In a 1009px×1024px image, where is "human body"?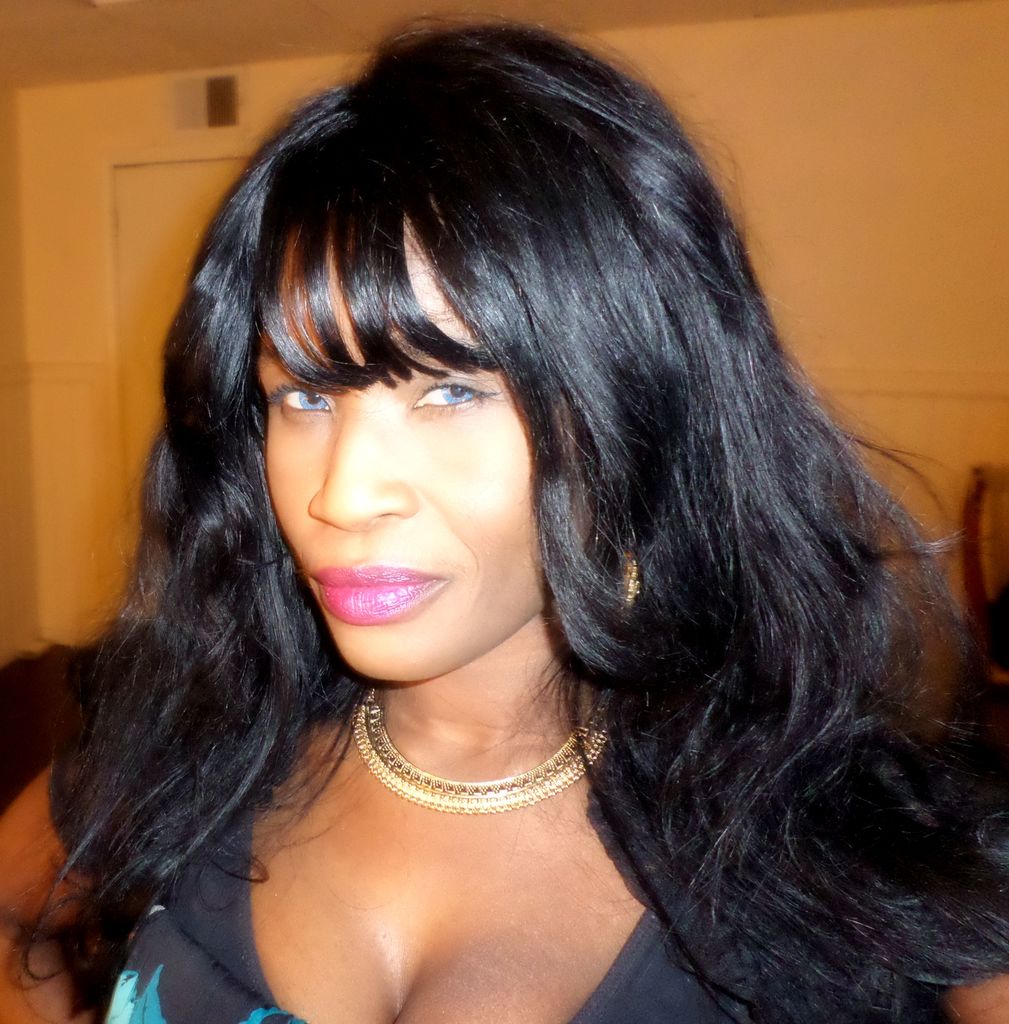
region(21, 27, 1004, 1021).
